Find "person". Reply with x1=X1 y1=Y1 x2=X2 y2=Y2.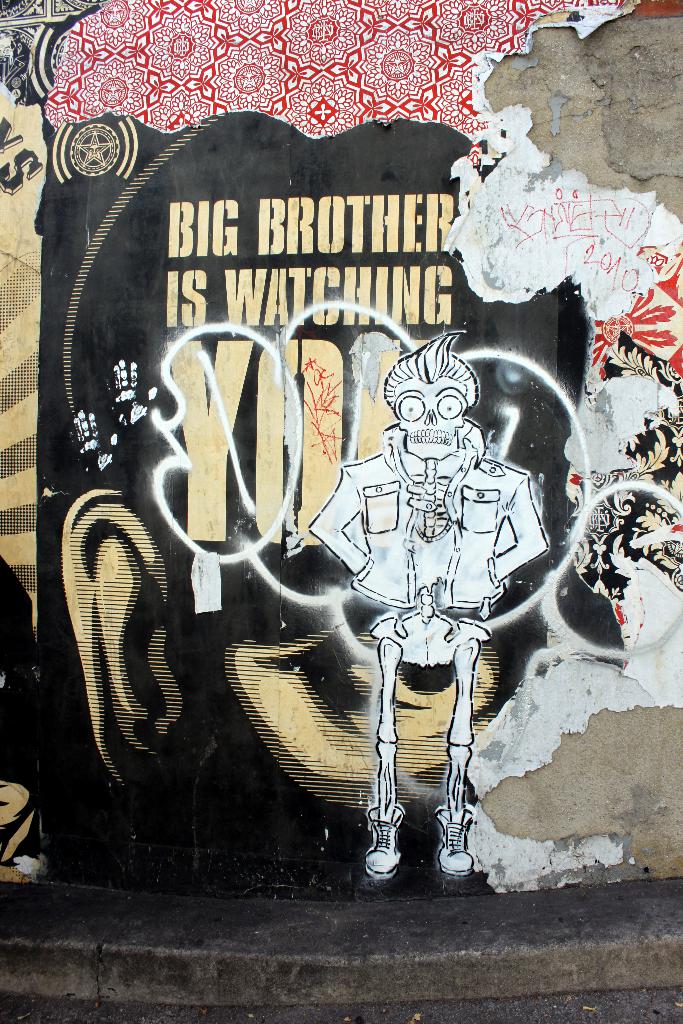
x1=304 y1=326 x2=548 y2=872.
